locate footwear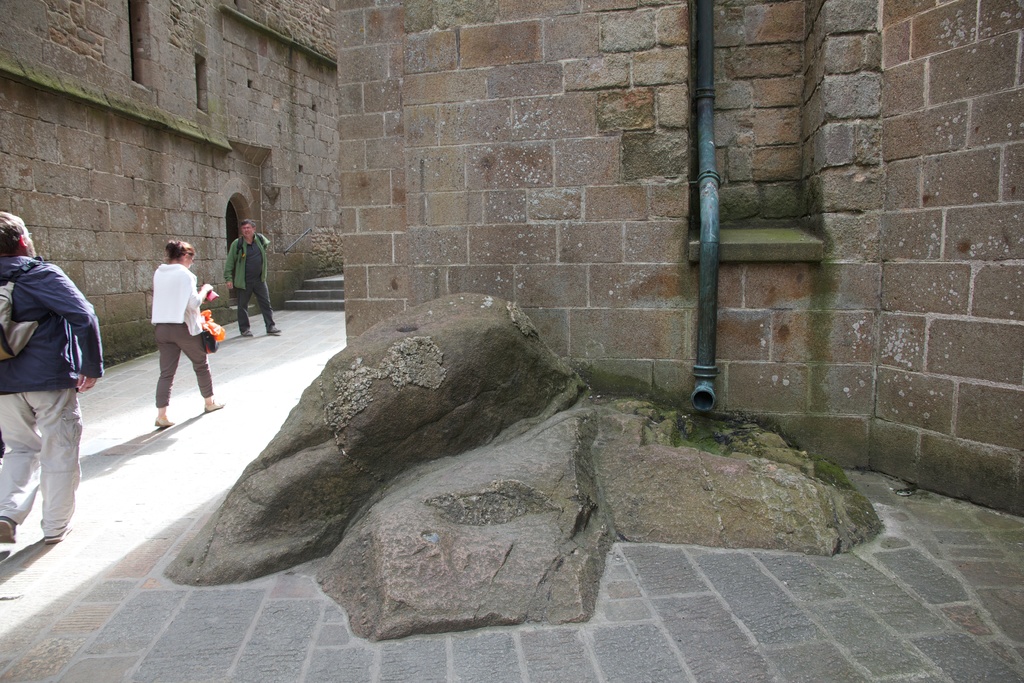
(44,522,71,541)
